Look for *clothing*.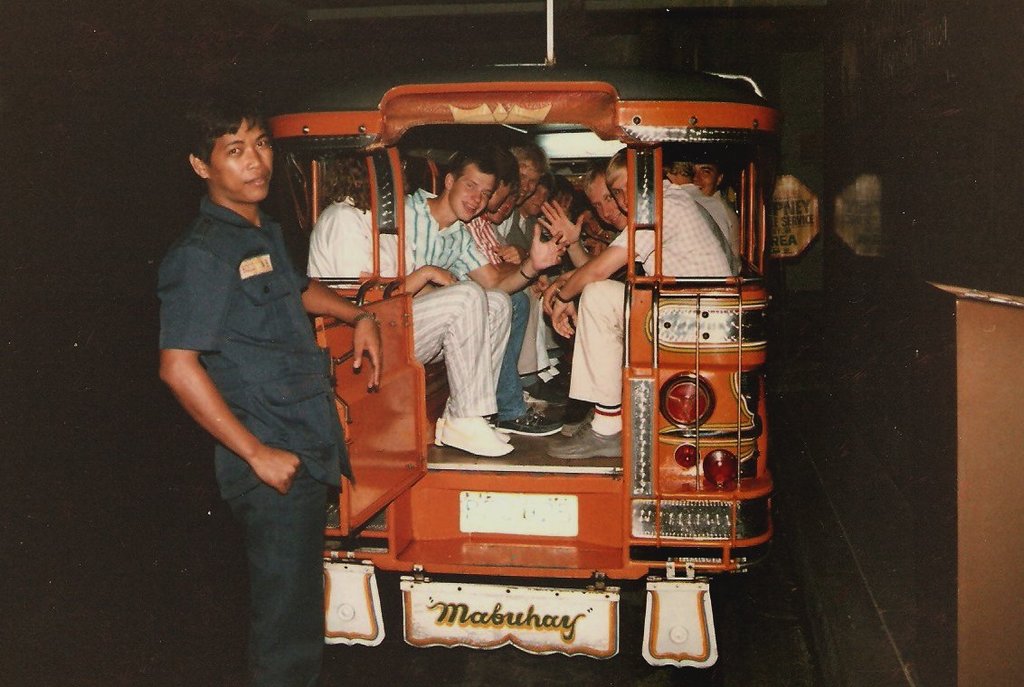
Found: x1=675 y1=177 x2=749 y2=264.
